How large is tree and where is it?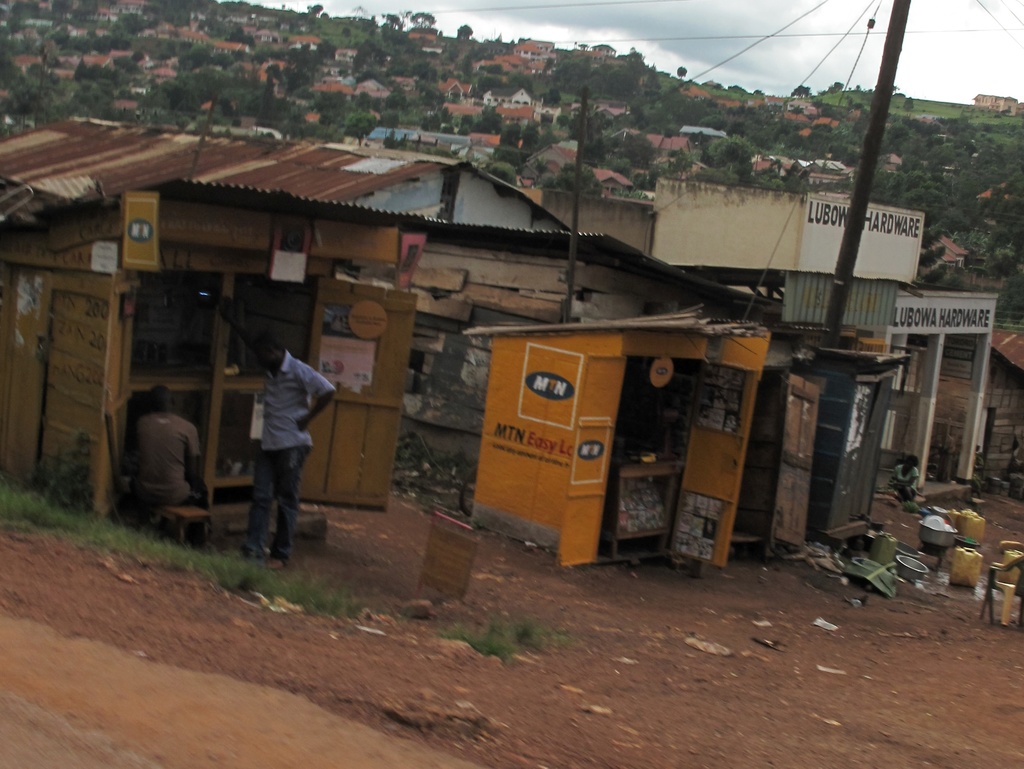
Bounding box: box(557, 53, 648, 97).
